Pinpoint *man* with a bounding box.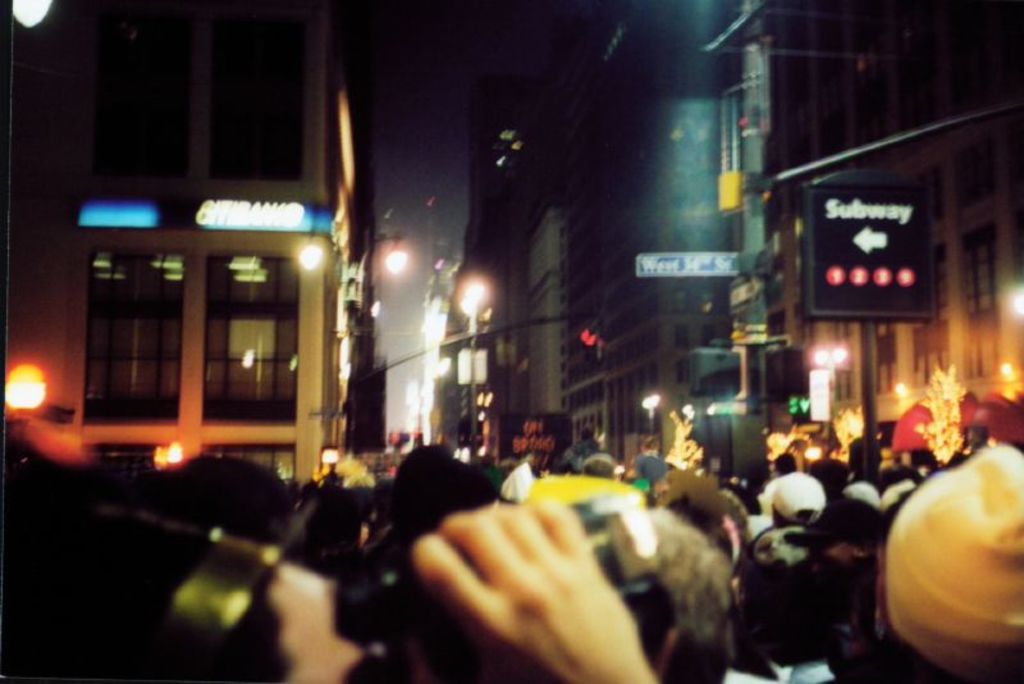
box(148, 451, 296, 547).
